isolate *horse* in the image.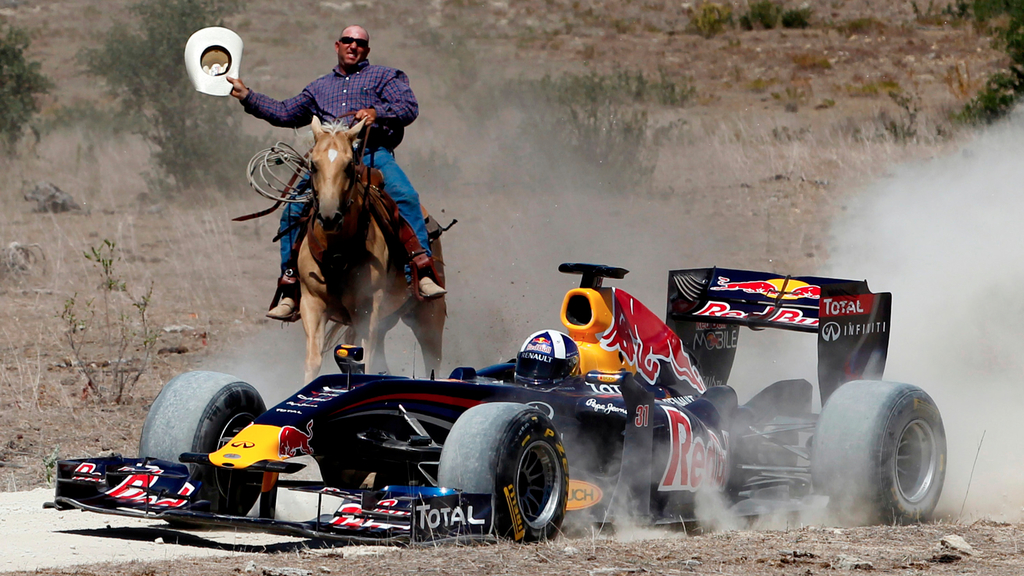
Isolated region: <bbox>296, 112, 447, 384</bbox>.
